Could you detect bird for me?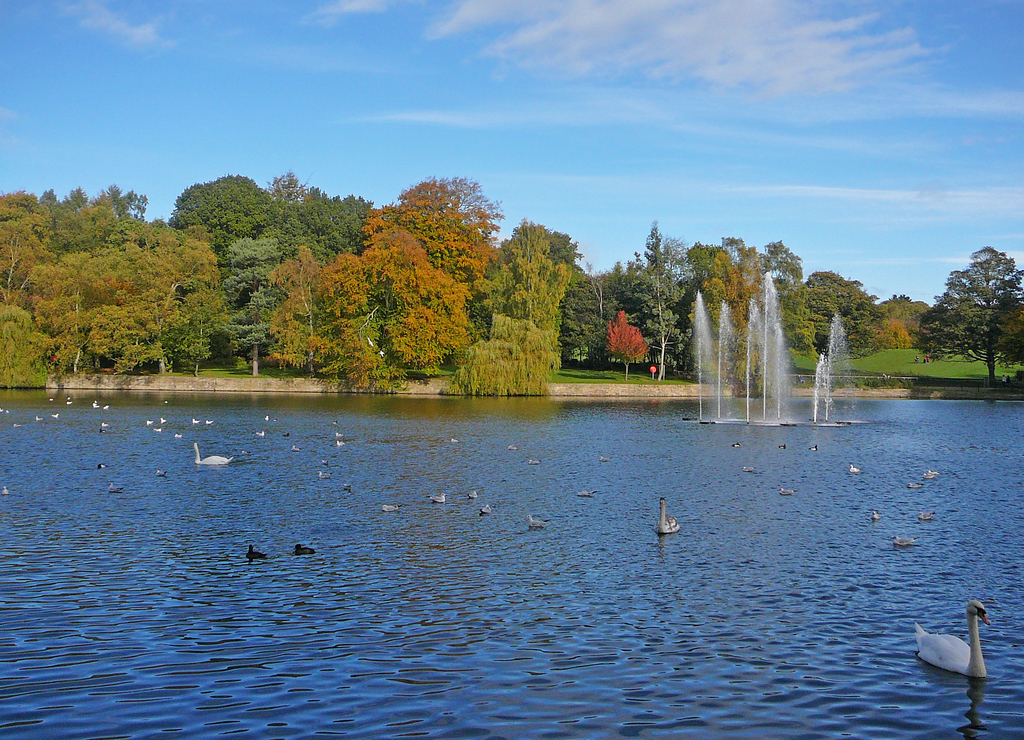
Detection result: [x1=294, y1=542, x2=316, y2=554].
